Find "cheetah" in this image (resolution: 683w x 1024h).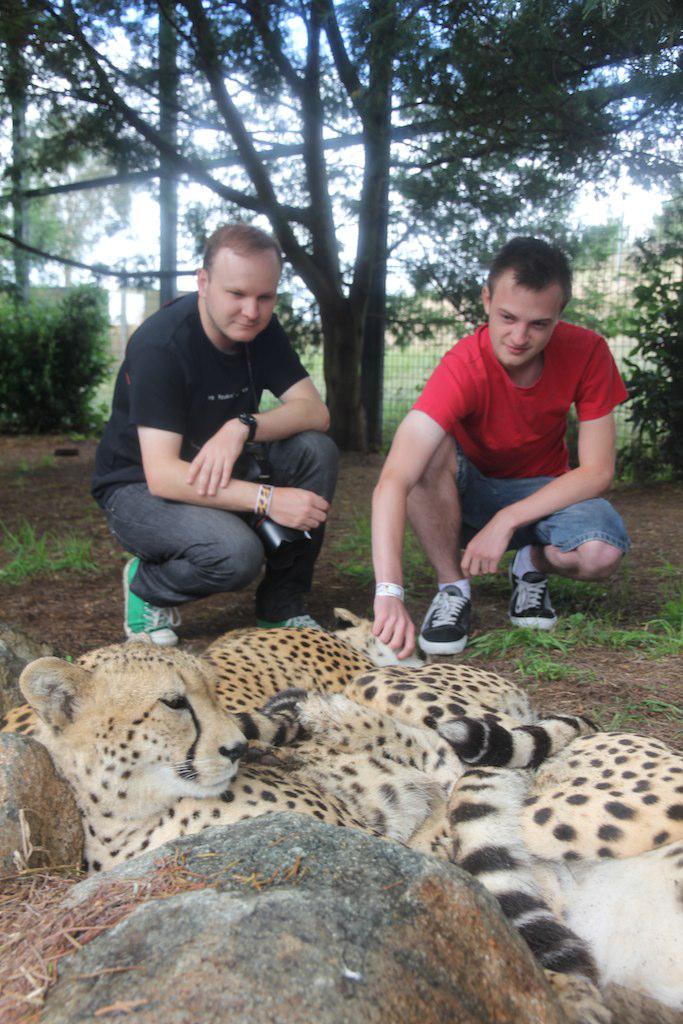
left=0, top=628, right=594, bottom=767.
